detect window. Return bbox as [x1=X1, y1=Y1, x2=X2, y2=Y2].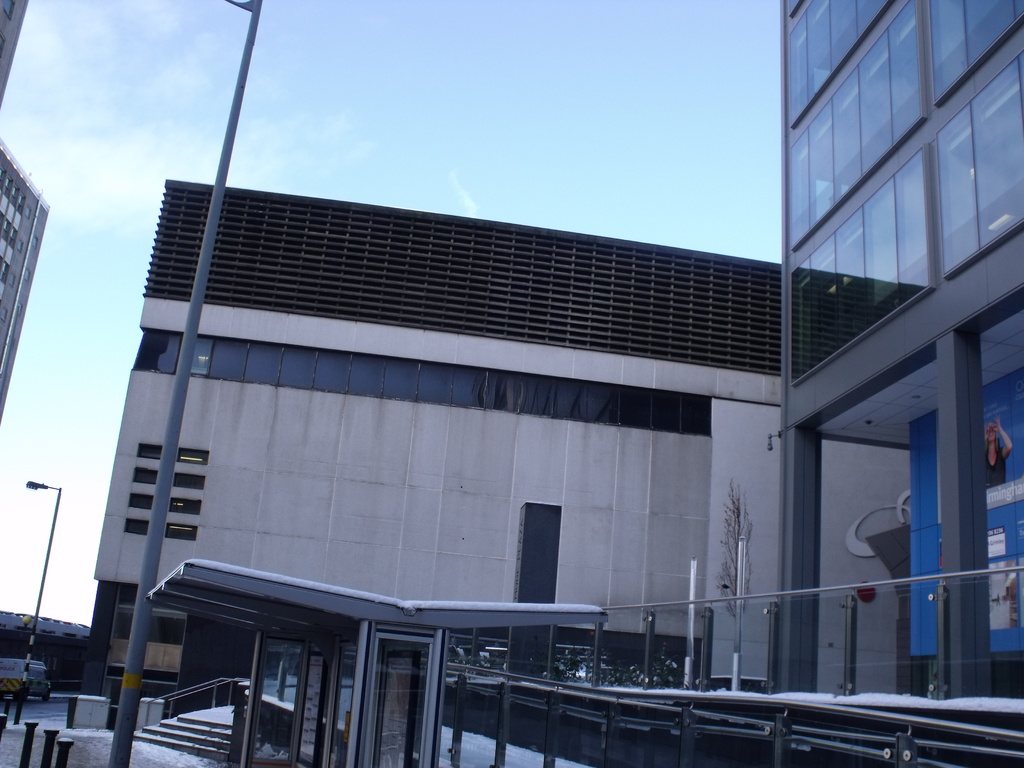
[x1=121, y1=518, x2=148, y2=536].
